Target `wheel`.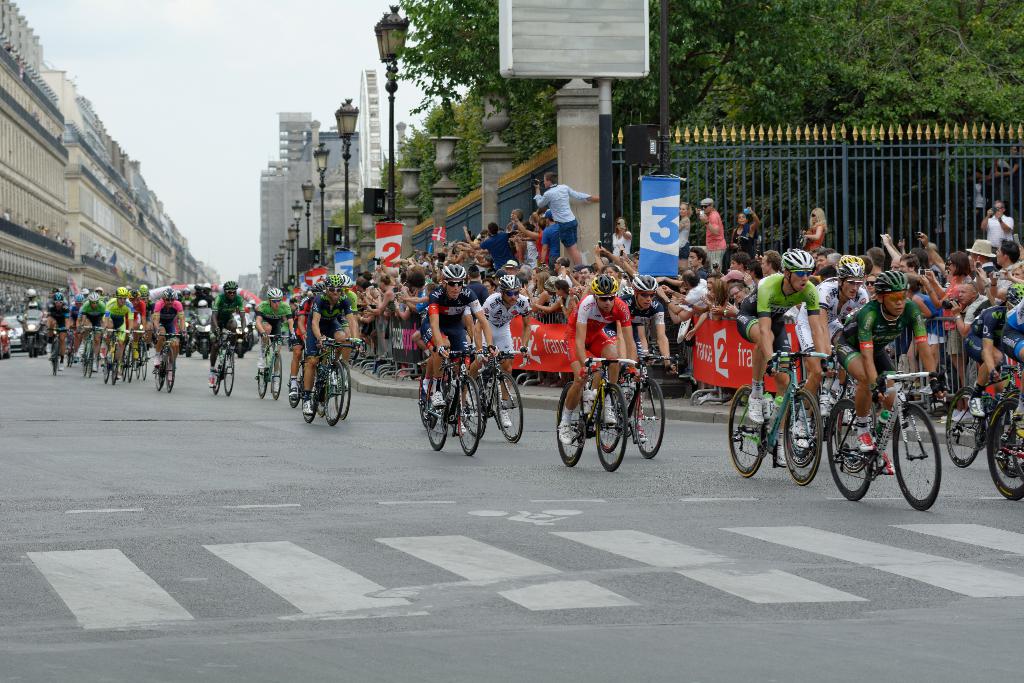
Target region: 557:383:586:466.
